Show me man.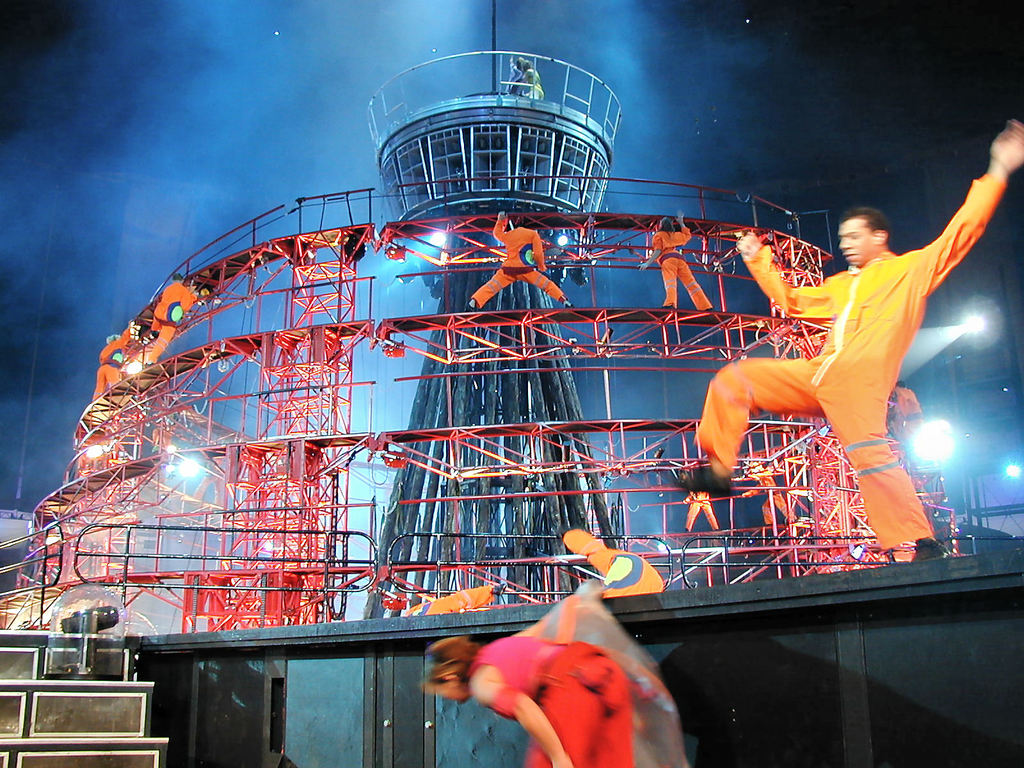
man is here: 678 118 1023 570.
